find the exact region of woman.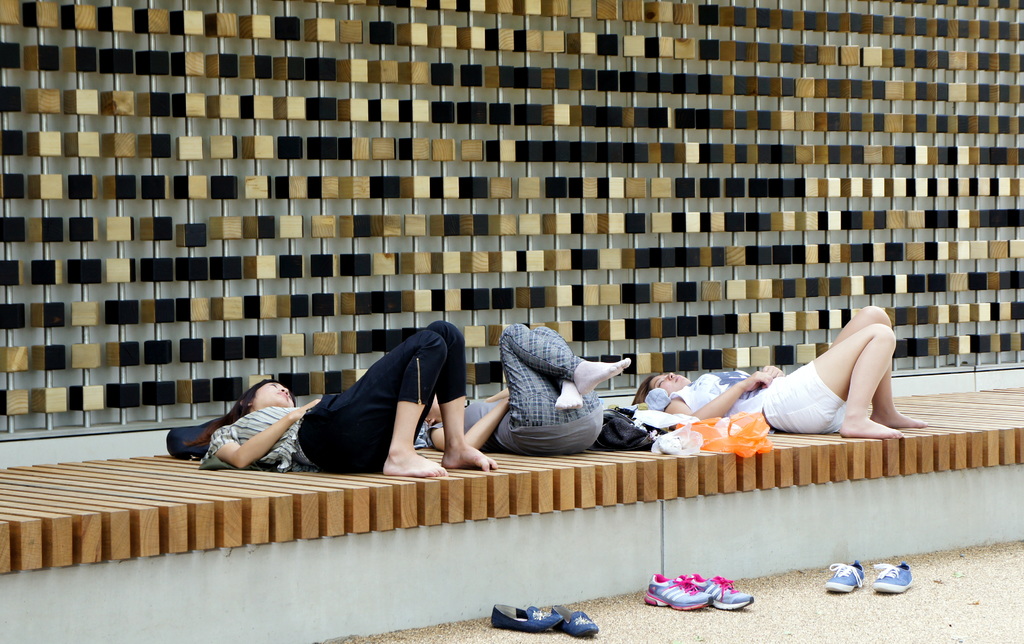
Exact region: {"x1": 635, "y1": 306, "x2": 931, "y2": 441}.
